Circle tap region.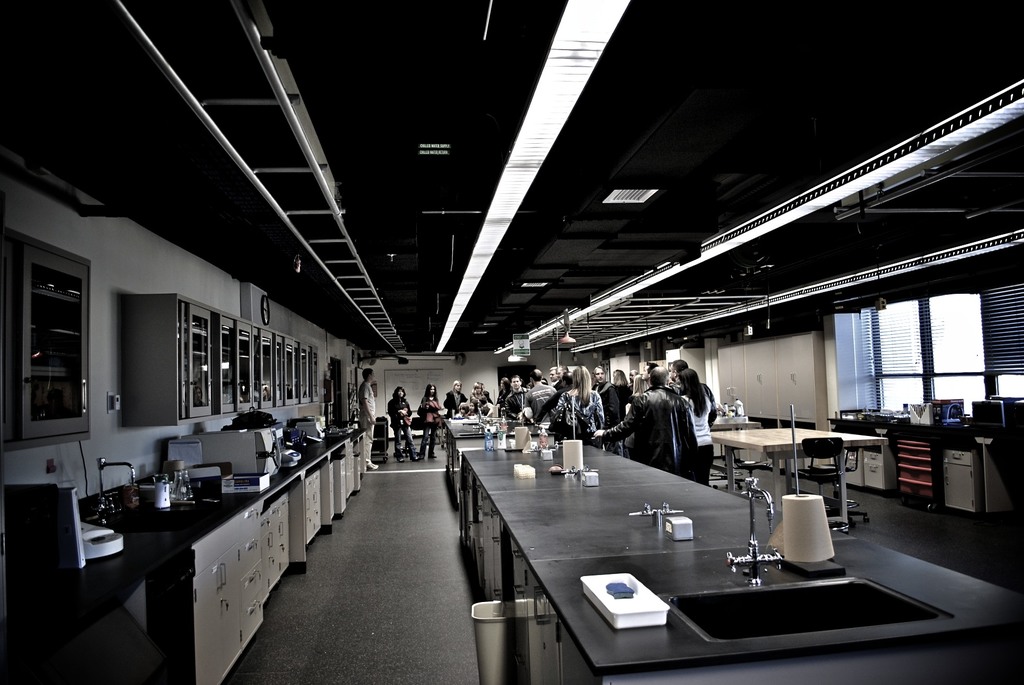
Region: <region>751, 476, 776, 579</region>.
